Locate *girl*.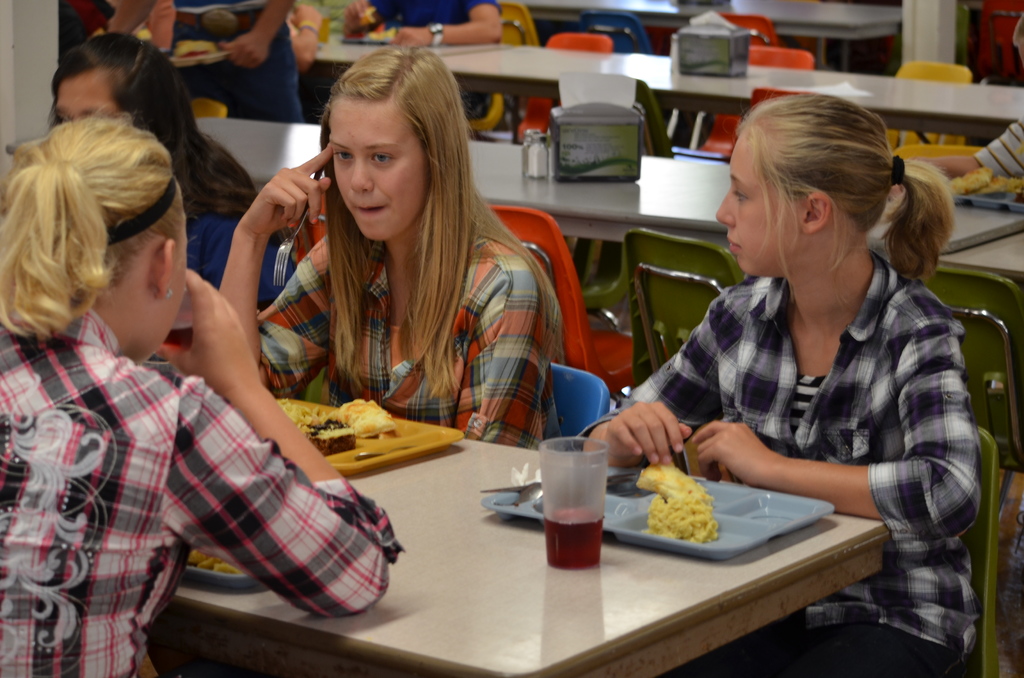
Bounding box: box=[0, 117, 394, 677].
